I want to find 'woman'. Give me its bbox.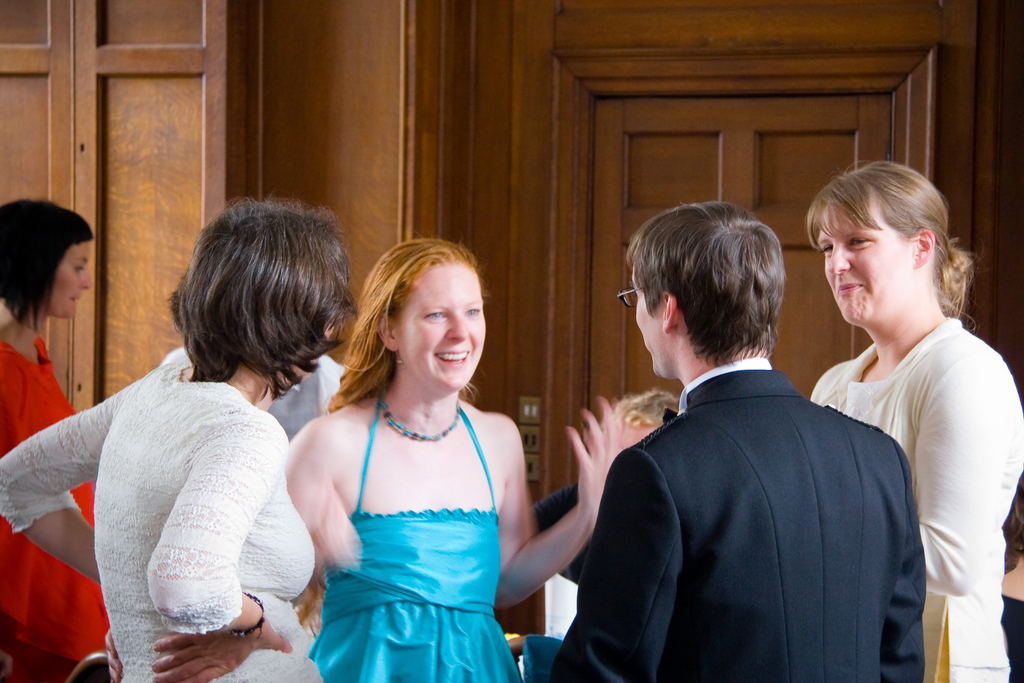
select_region(0, 196, 111, 682).
